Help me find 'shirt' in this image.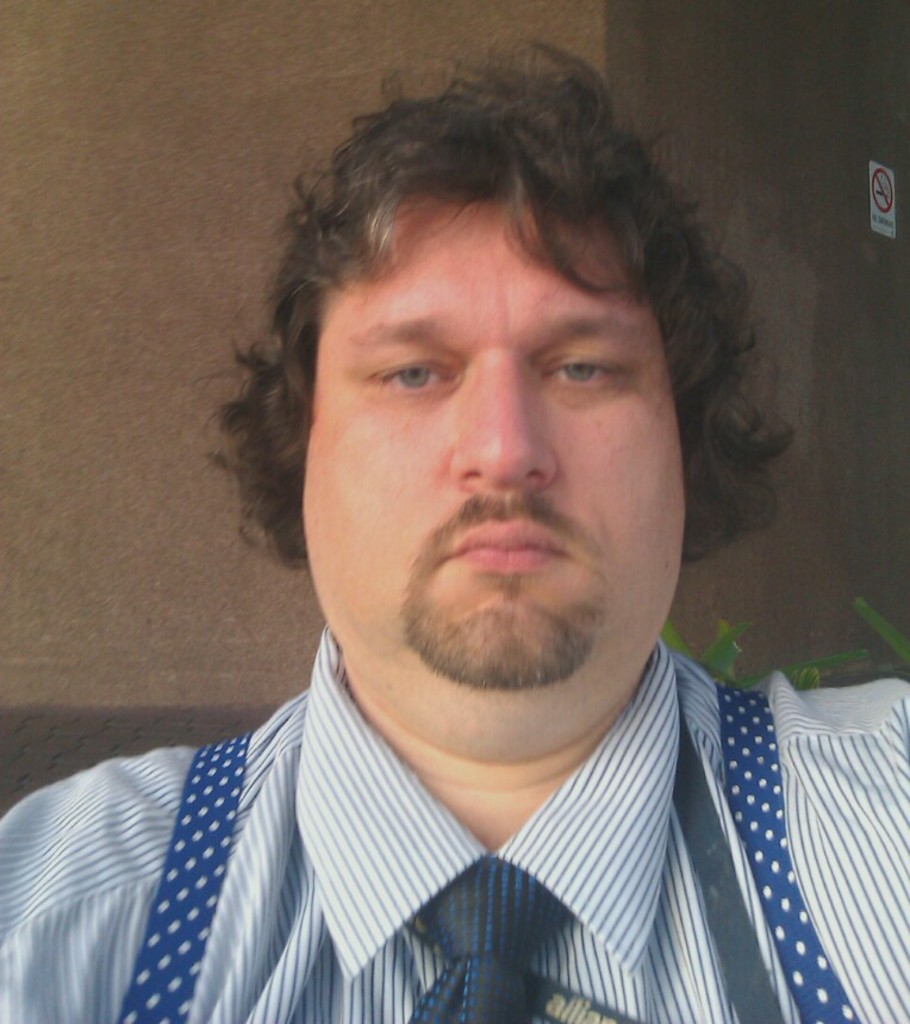
Found it: [left=14, top=626, right=903, bottom=1023].
